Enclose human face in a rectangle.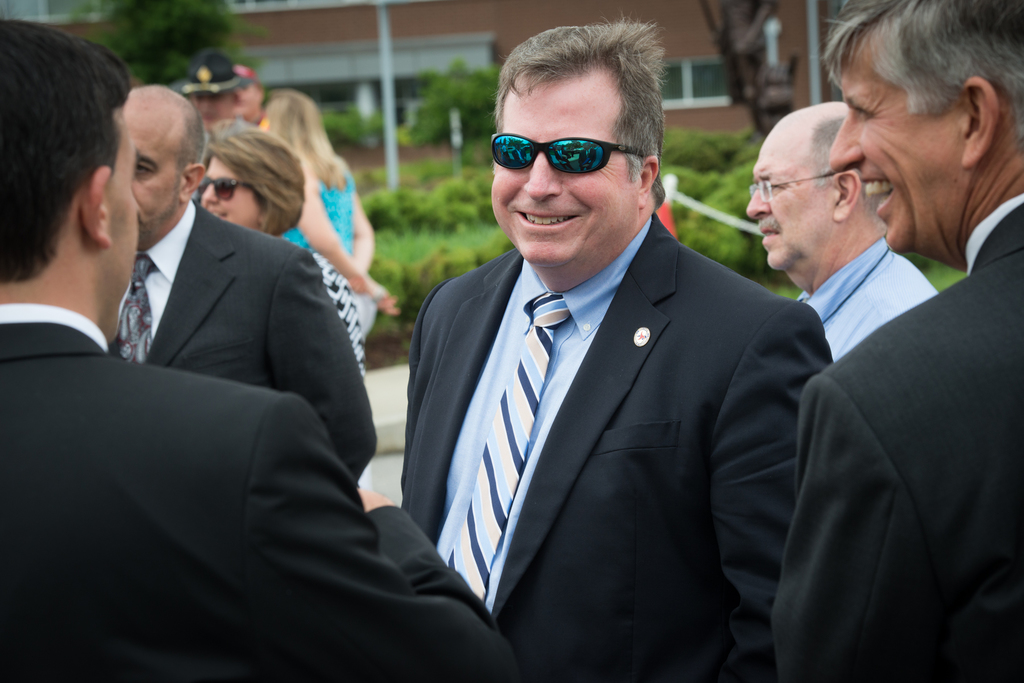
495 79 641 265.
